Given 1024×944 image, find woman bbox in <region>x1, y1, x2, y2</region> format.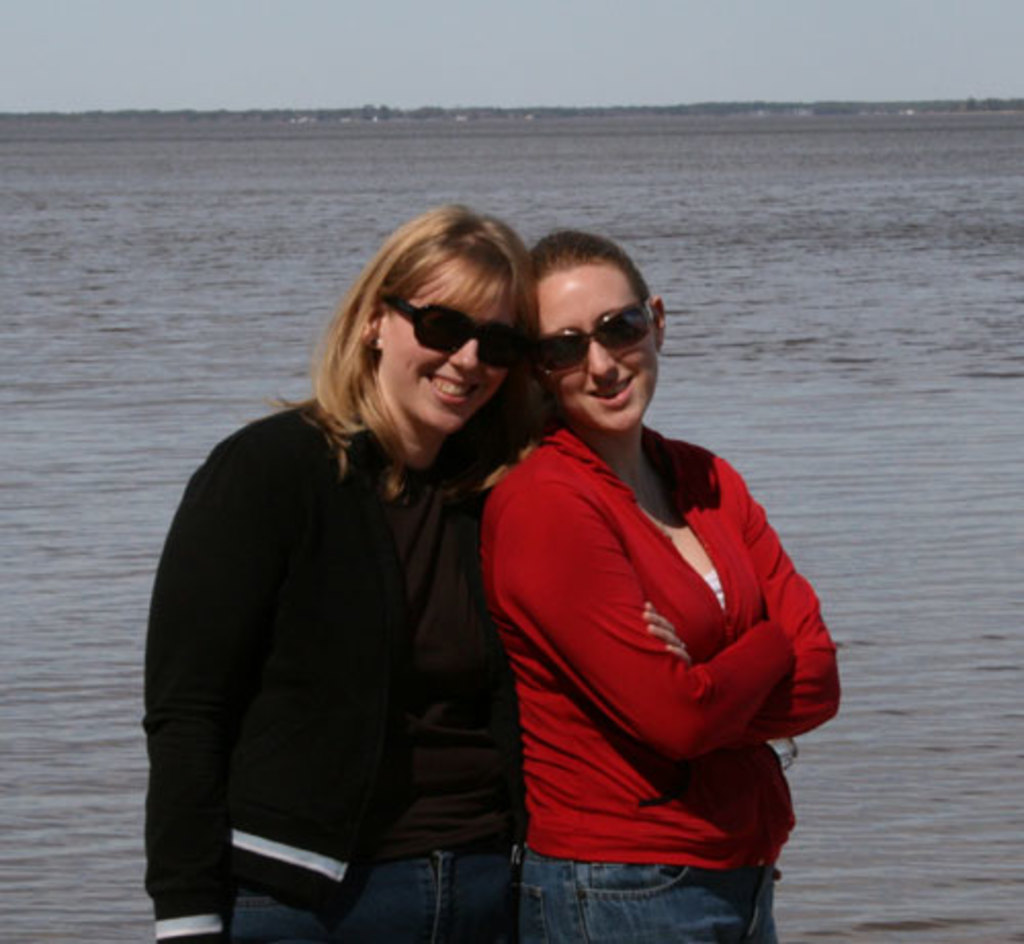
<region>481, 235, 840, 942</region>.
